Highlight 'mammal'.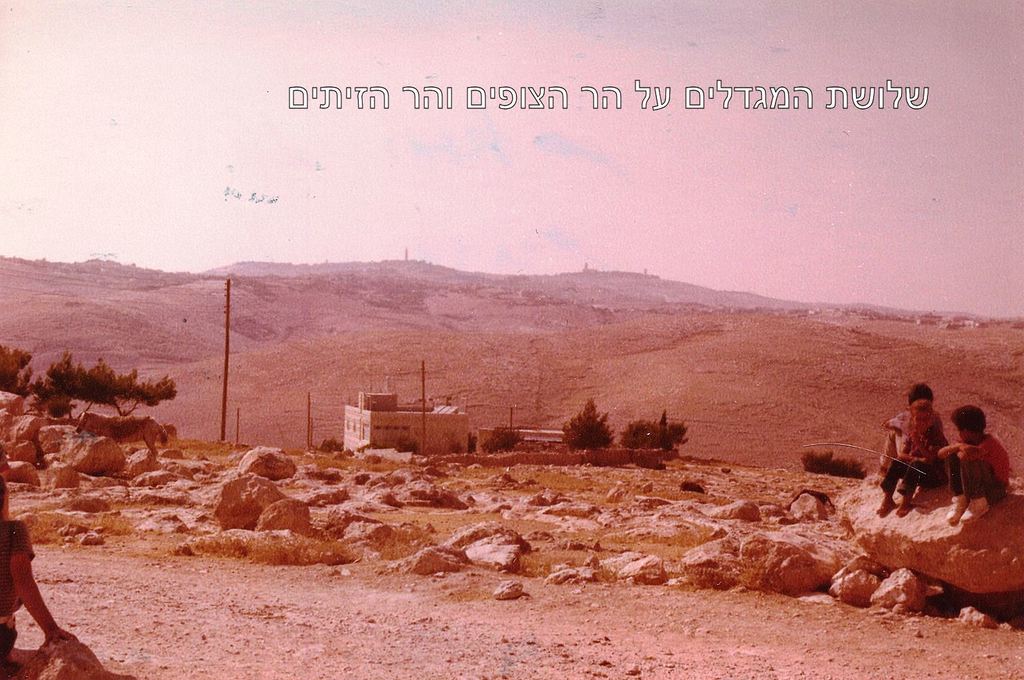
Highlighted region: BBox(881, 382, 950, 516).
